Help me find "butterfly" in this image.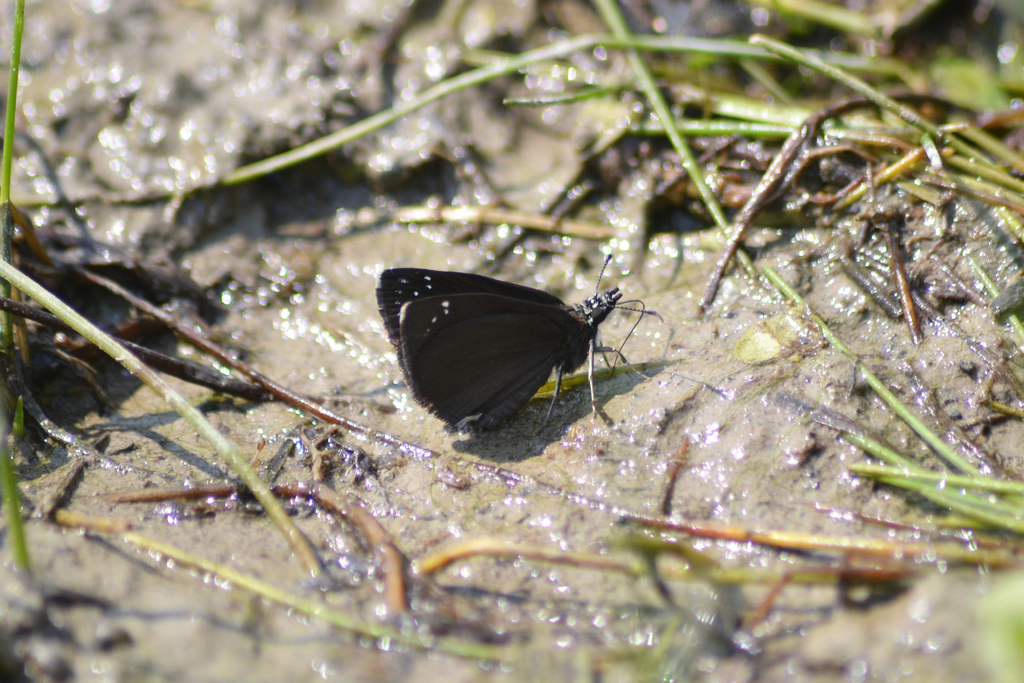
Found it: box(373, 243, 664, 446).
